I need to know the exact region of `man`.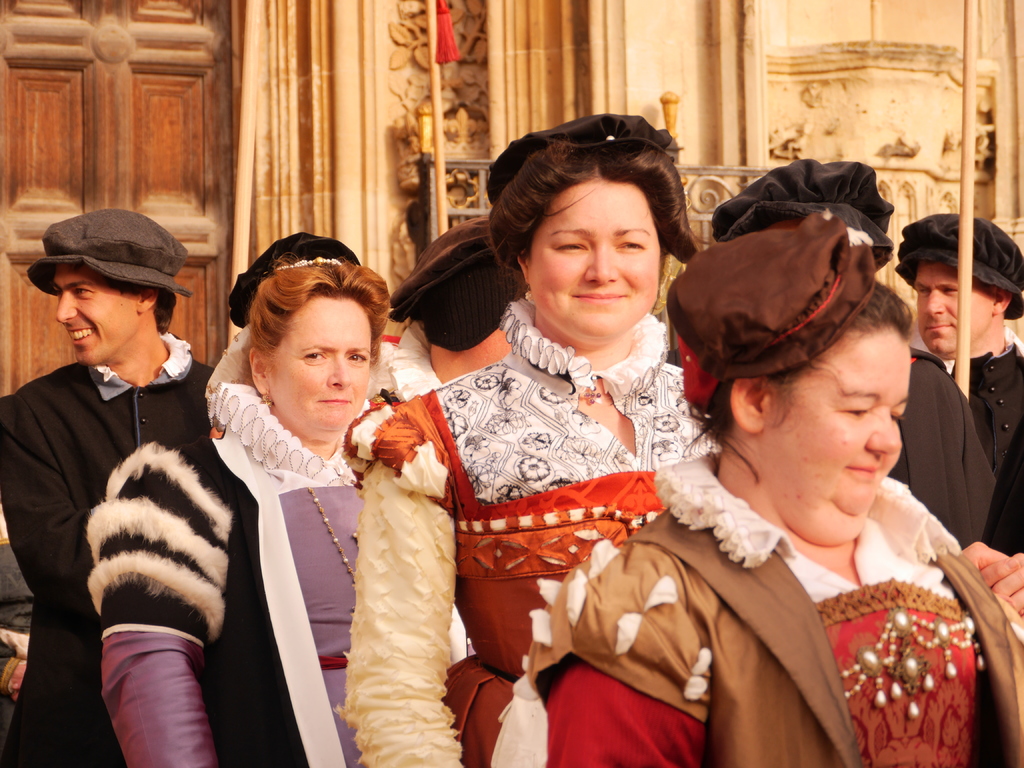
Region: <box>0,205,225,767</box>.
